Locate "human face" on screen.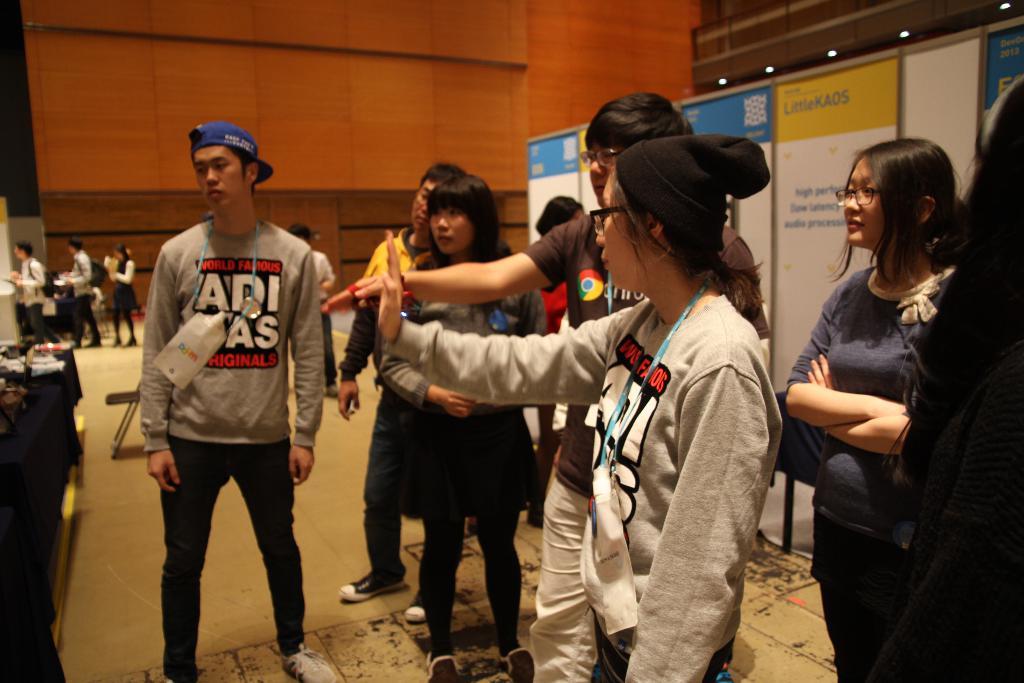
On screen at [596,174,643,292].
